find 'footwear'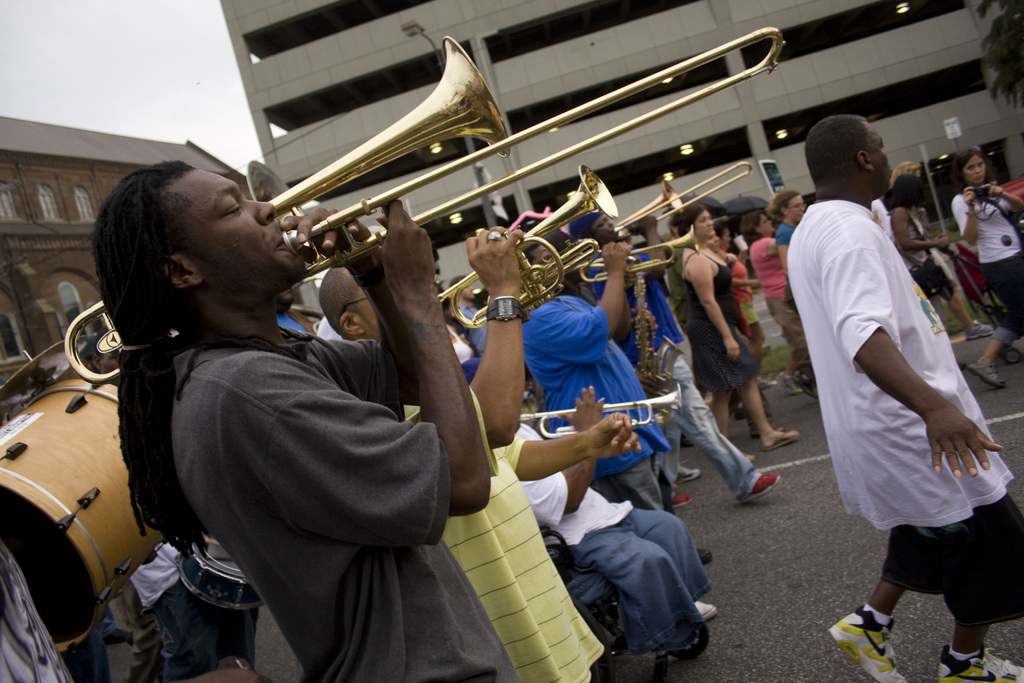
select_region(761, 375, 779, 387)
